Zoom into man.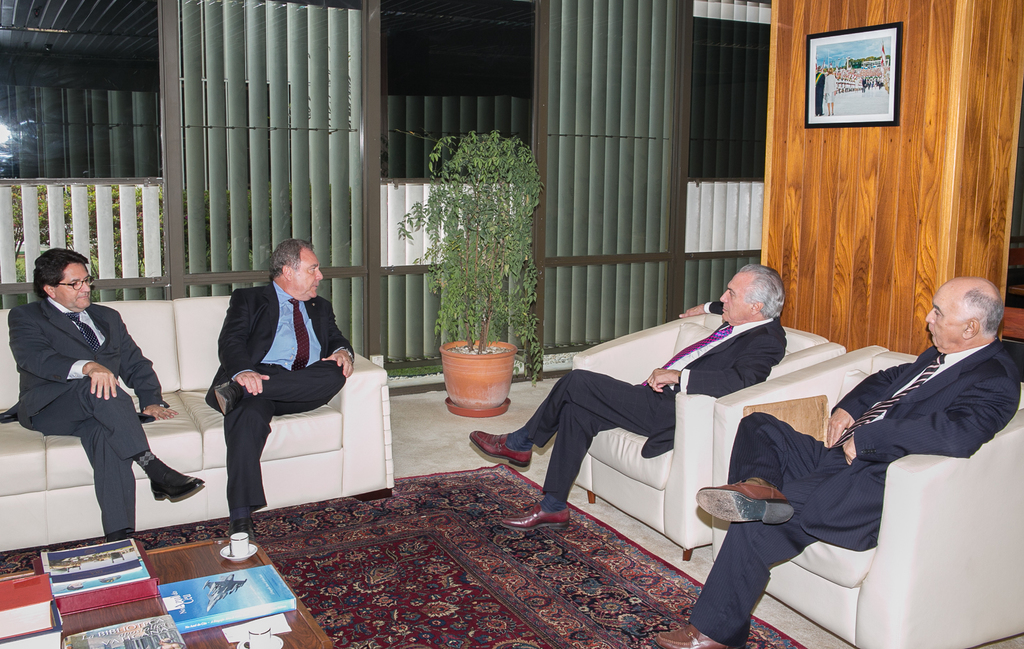
Zoom target: x1=652 y1=276 x2=1020 y2=648.
